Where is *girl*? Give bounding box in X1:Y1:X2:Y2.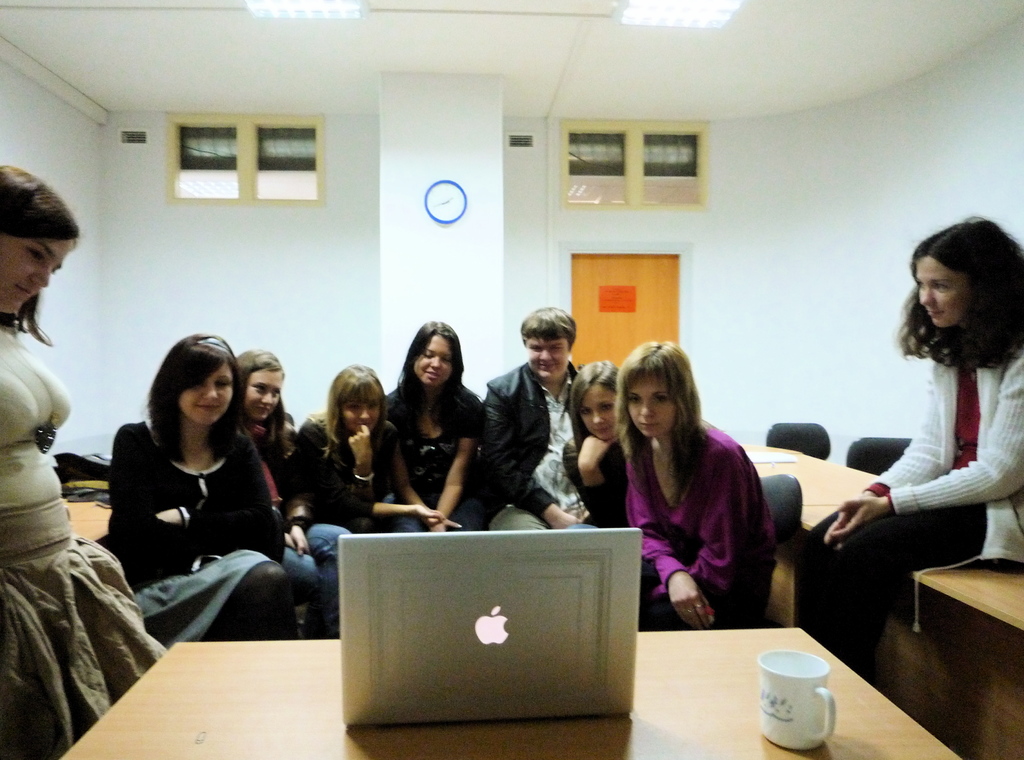
375:317:488:537.
